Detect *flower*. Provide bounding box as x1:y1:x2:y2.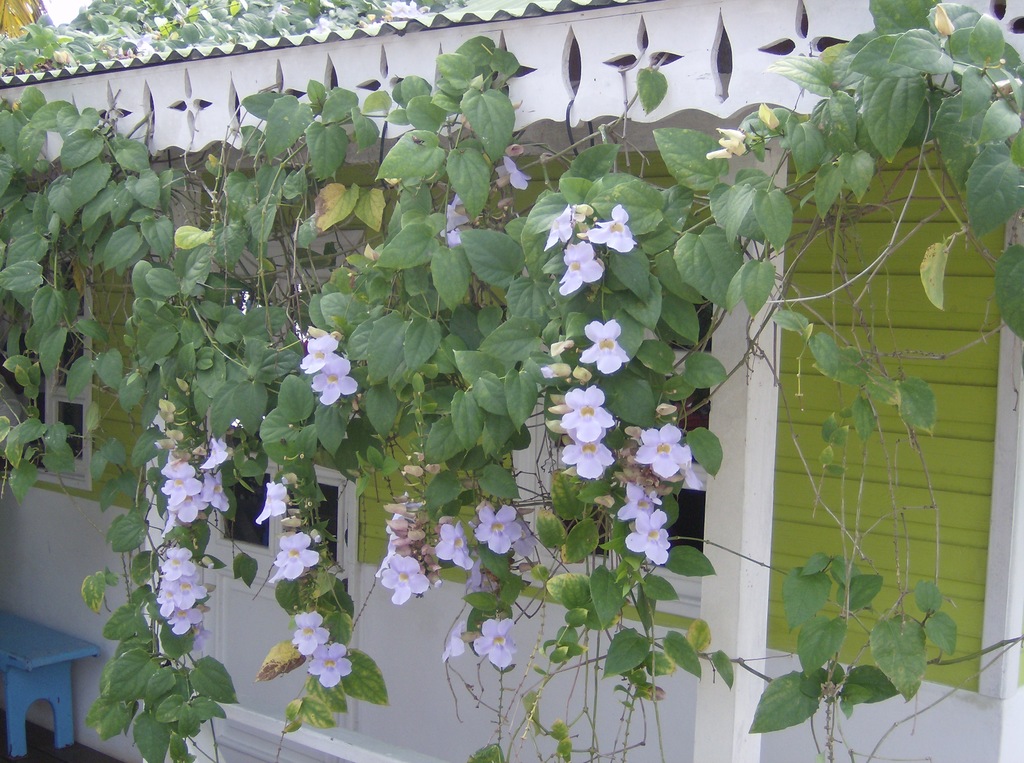
685:463:716:490.
